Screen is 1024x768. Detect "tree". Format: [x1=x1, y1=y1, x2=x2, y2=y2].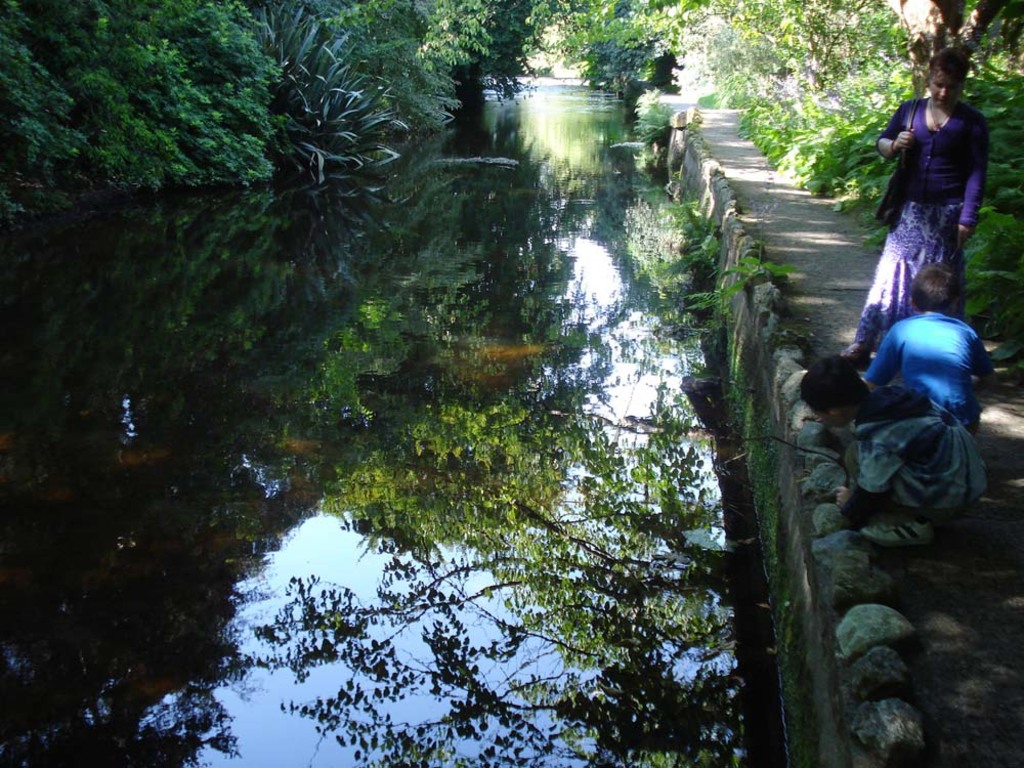
[x1=695, y1=0, x2=1023, y2=101].
